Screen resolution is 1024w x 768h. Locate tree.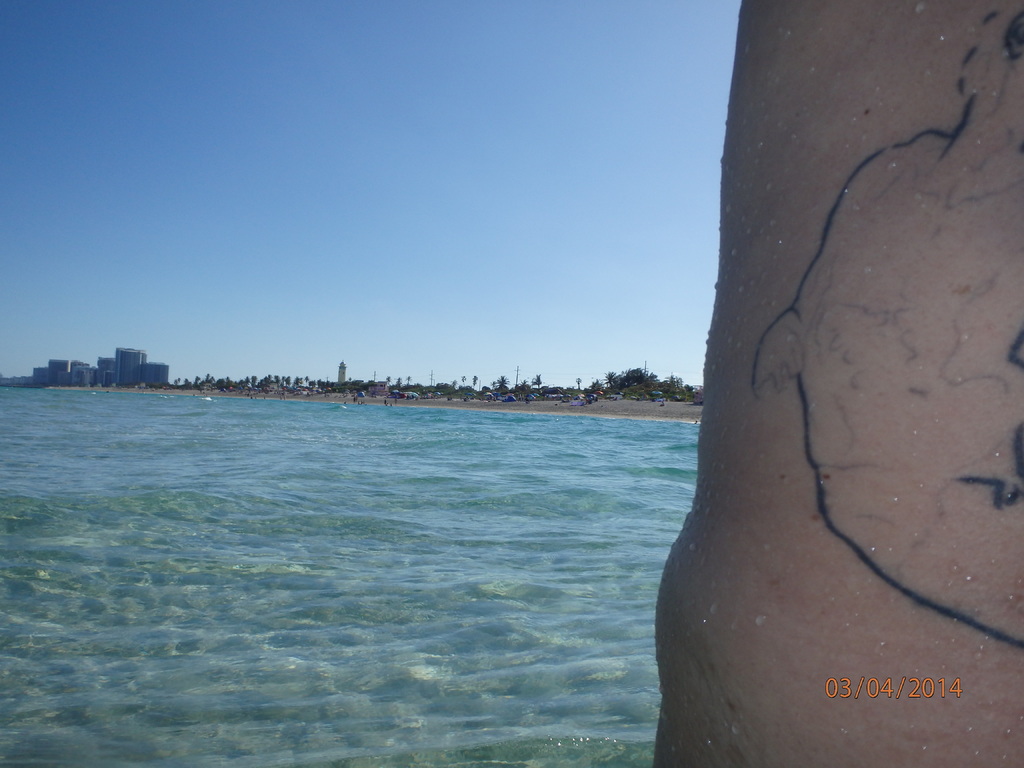
<region>398, 376, 402, 387</region>.
